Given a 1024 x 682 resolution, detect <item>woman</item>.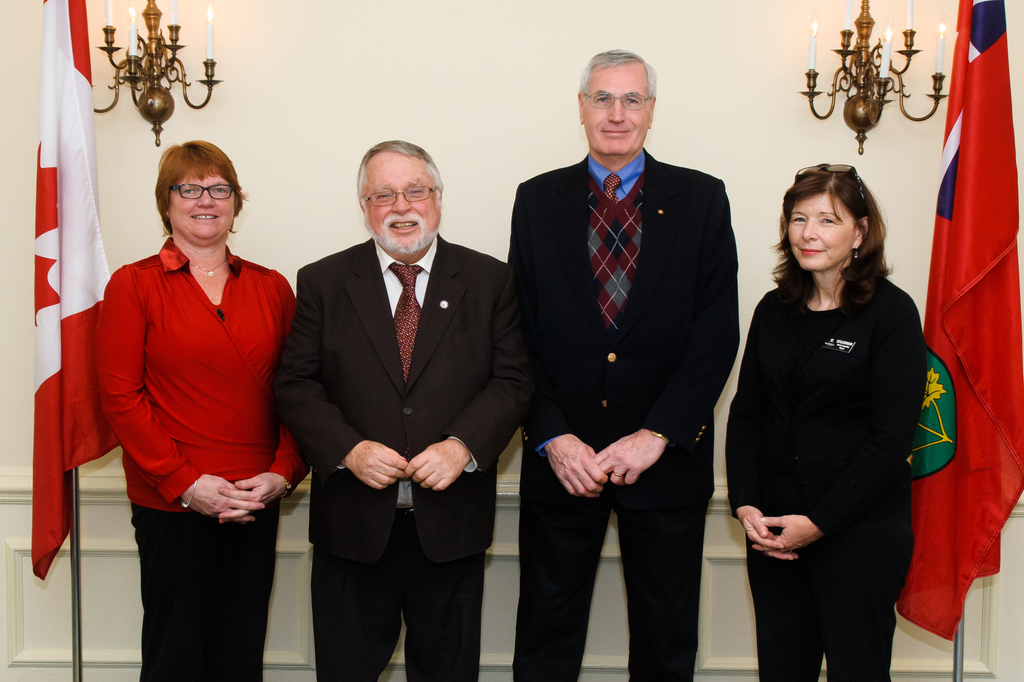
bbox(732, 173, 952, 681).
